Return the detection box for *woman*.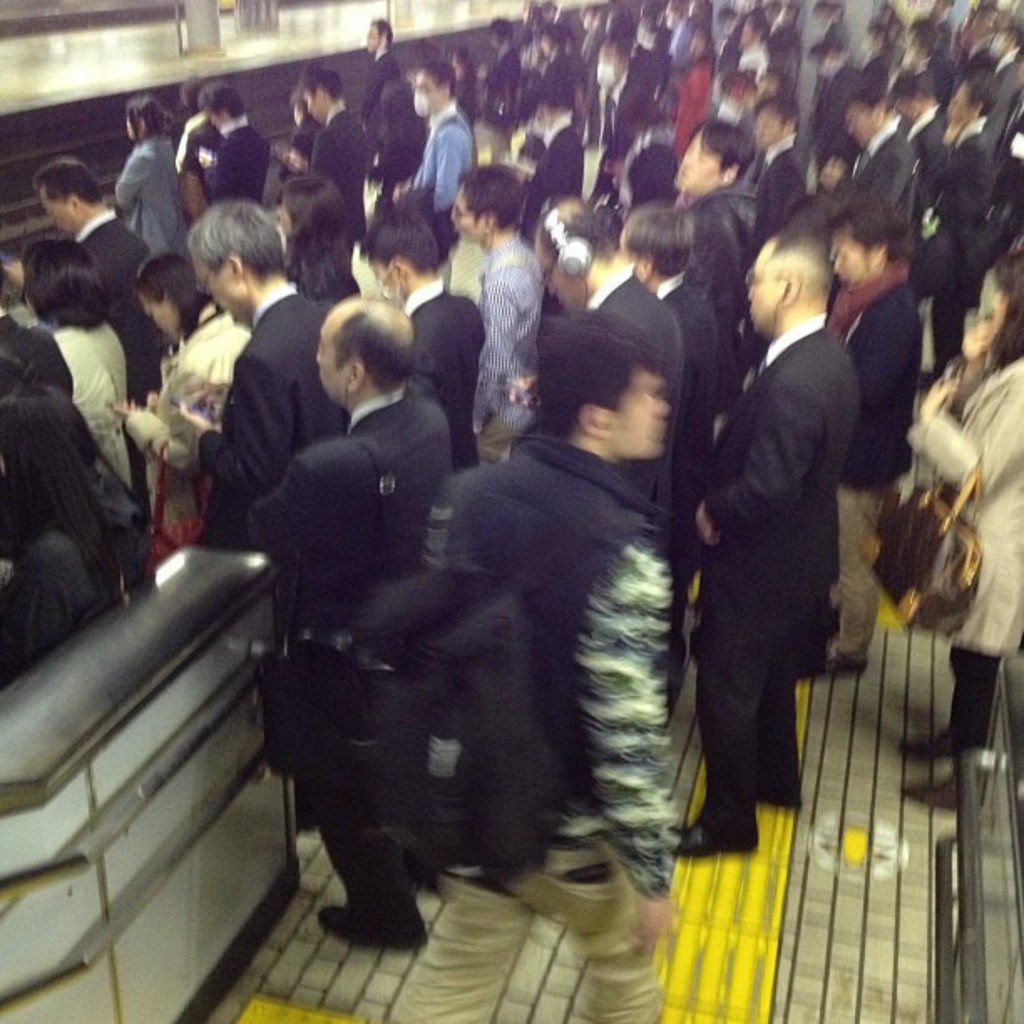
[left=278, top=179, right=393, bottom=306].
